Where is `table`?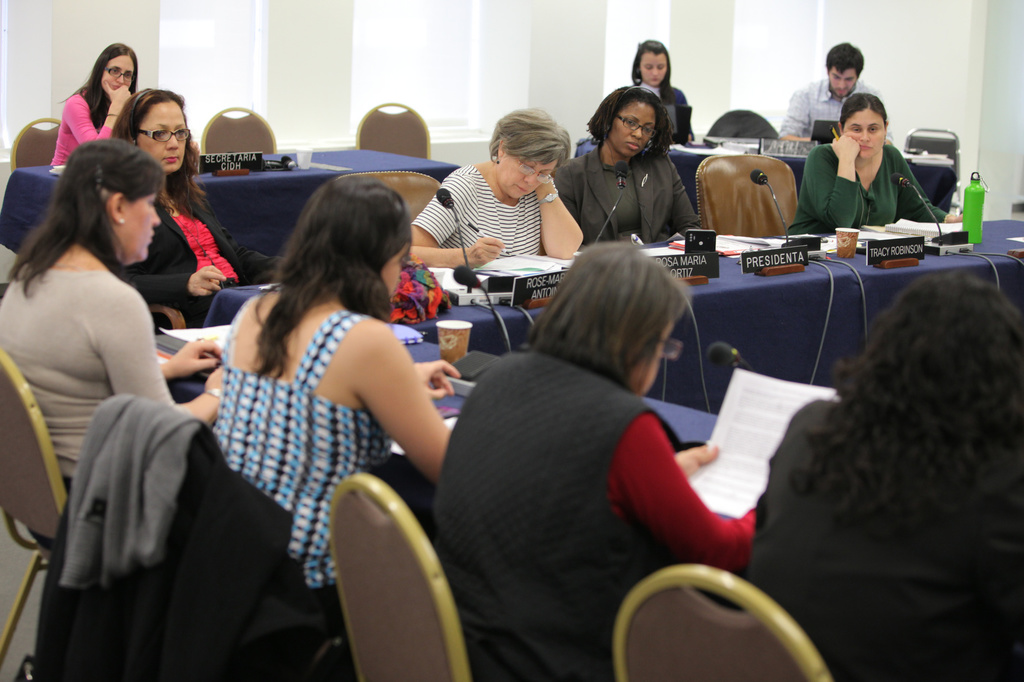
box(0, 145, 459, 273).
